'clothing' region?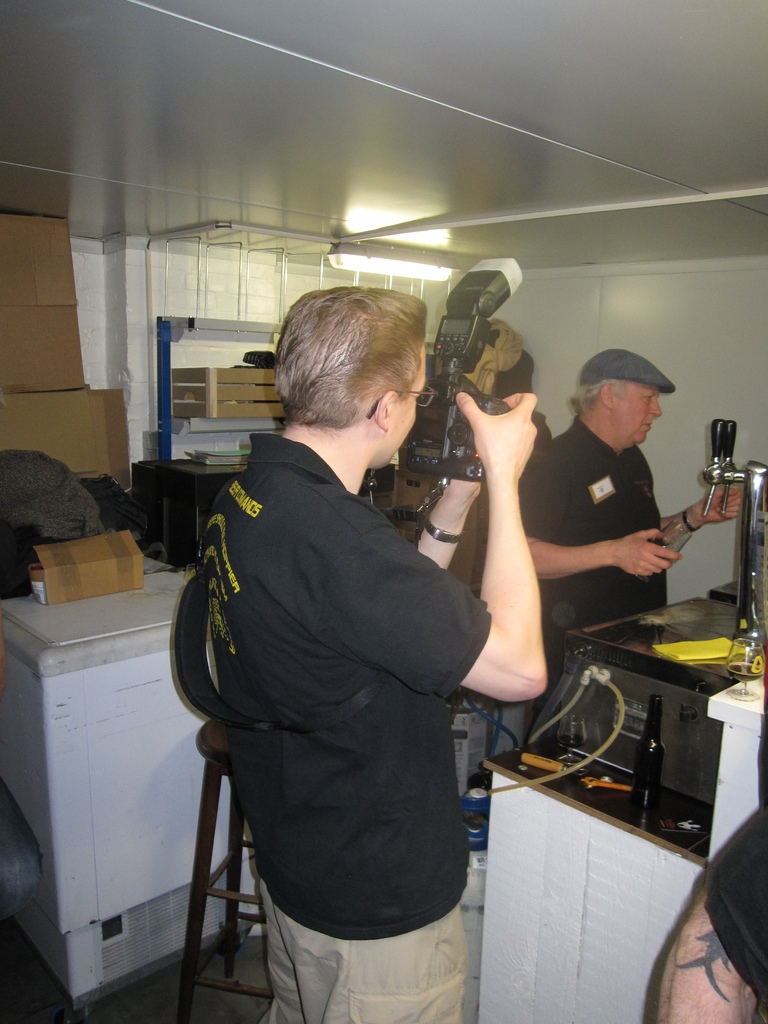
rect(516, 371, 670, 686)
